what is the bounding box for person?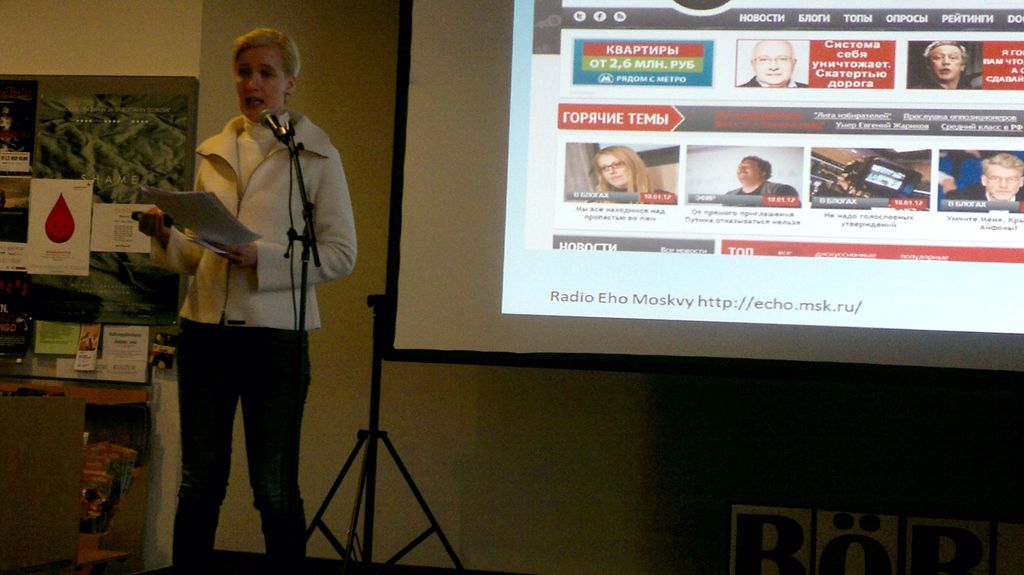
[left=737, top=36, right=804, bottom=88].
